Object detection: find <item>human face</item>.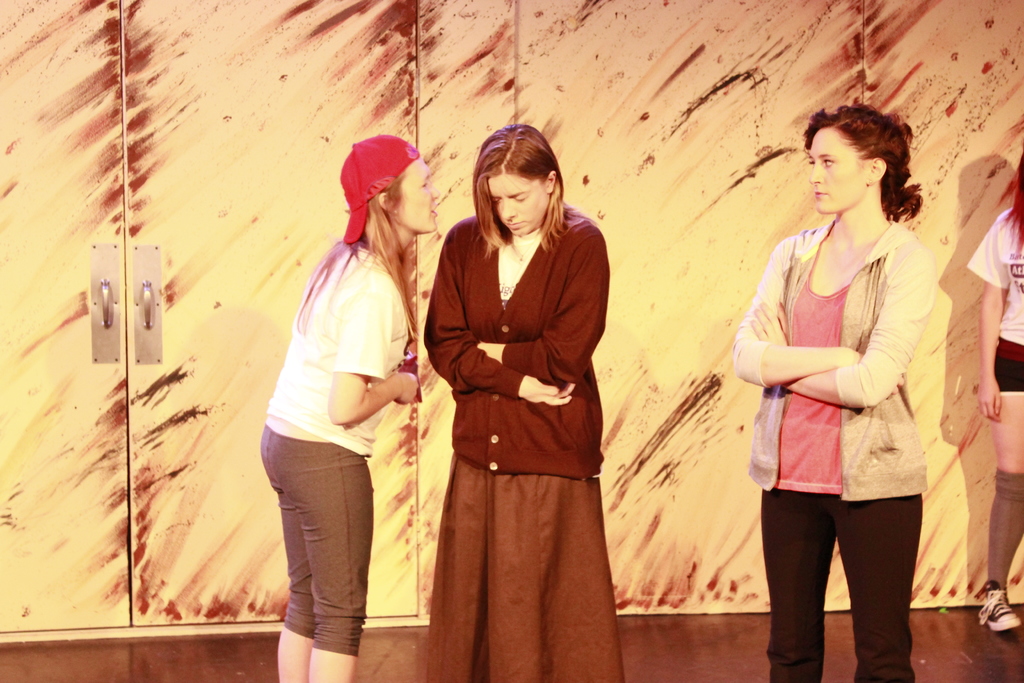
select_region(484, 168, 546, 234).
